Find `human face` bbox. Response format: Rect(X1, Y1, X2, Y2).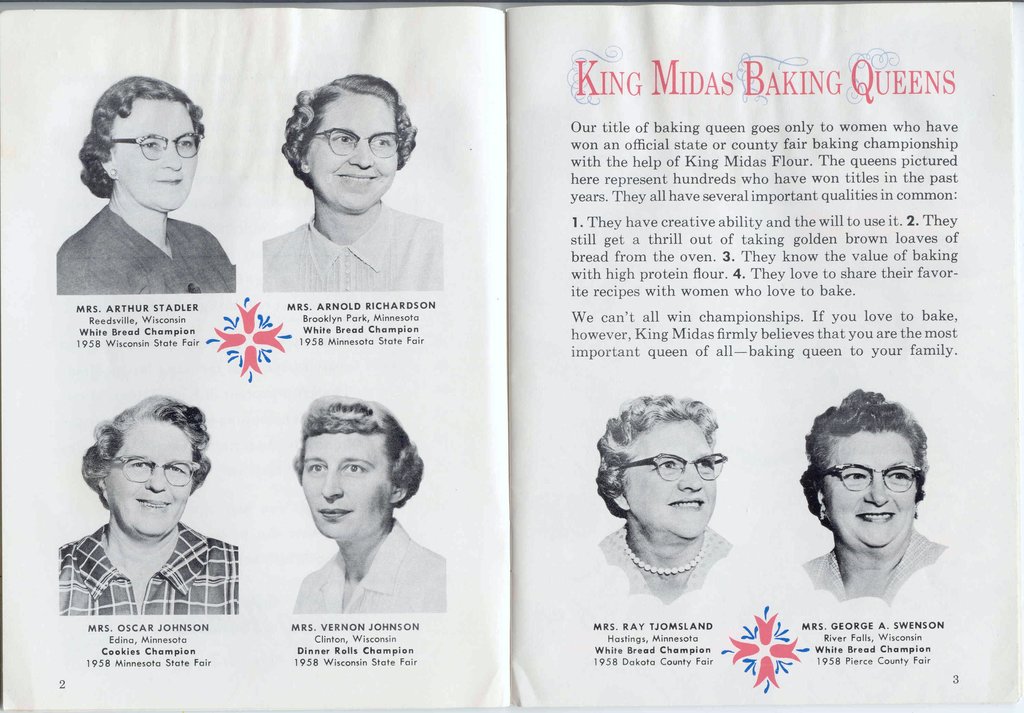
Rect(106, 99, 200, 211).
